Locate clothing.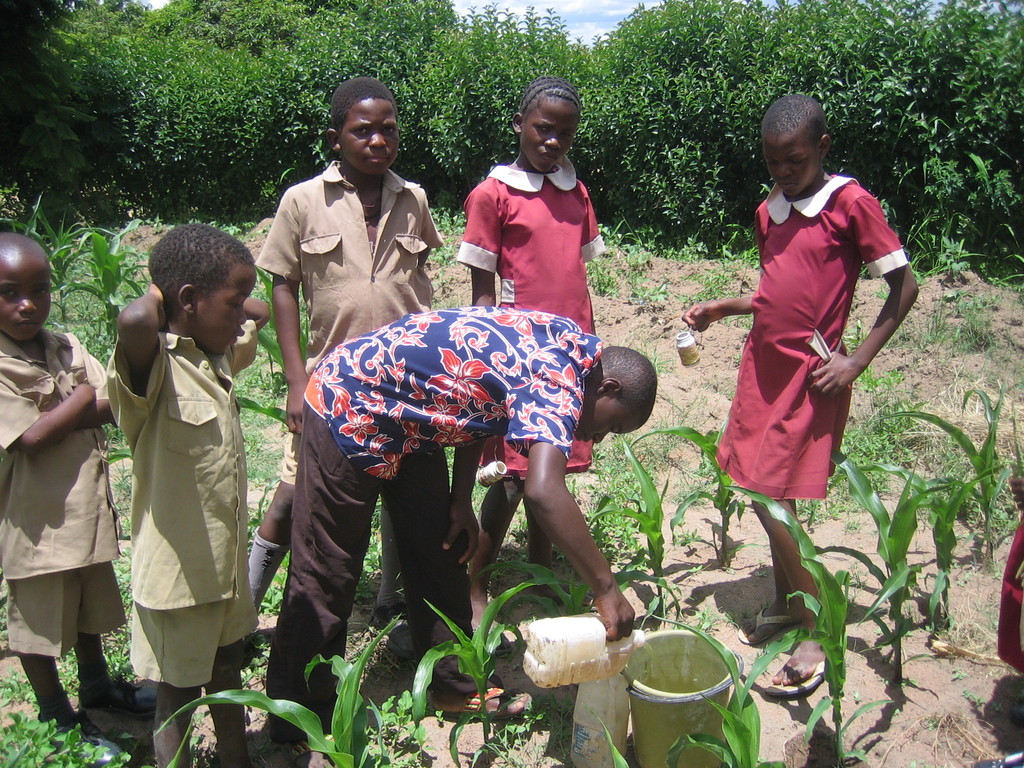
Bounding box: x1=456, y1=154, x2=606, y2=472.
